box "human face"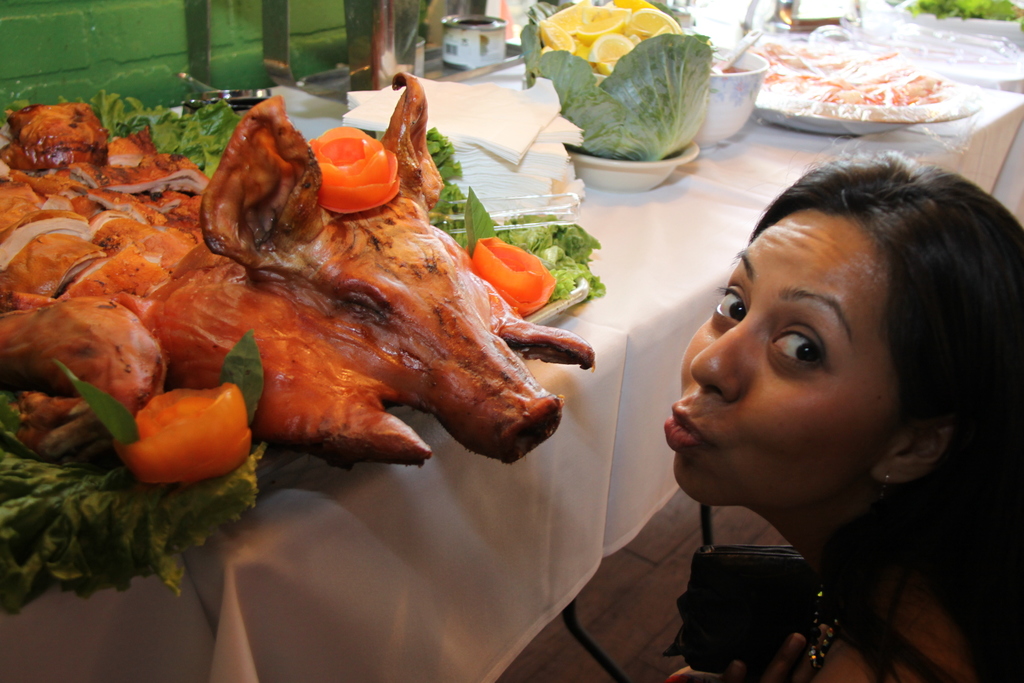
664/204/904/509
